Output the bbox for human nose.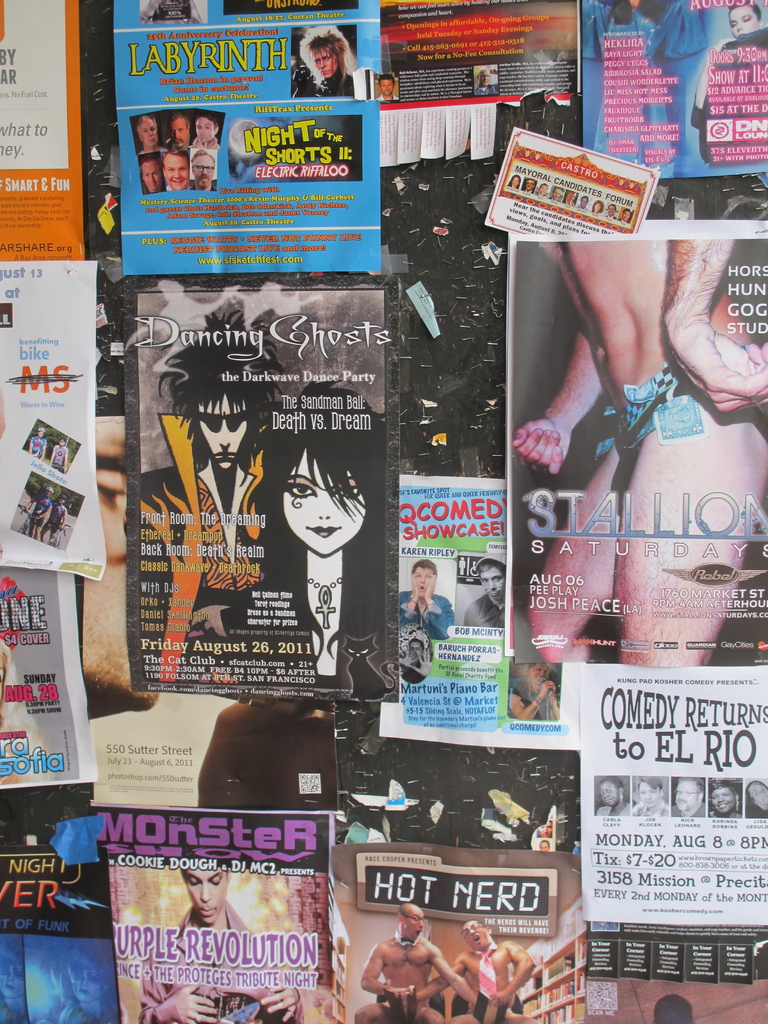
detection(200, 886, 212, 903).
